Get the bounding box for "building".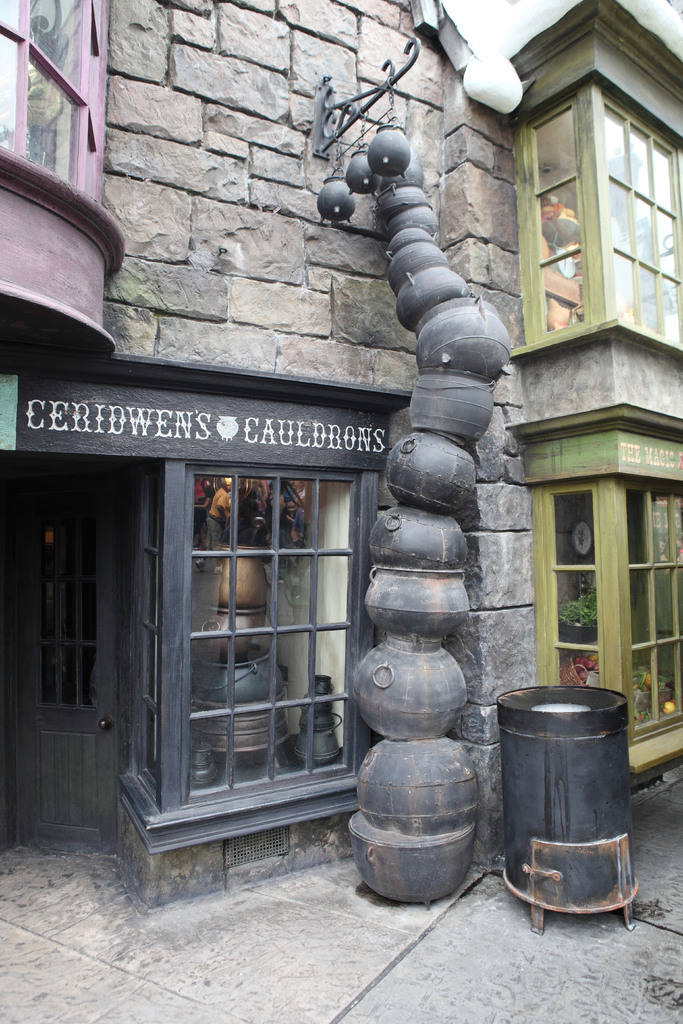
l=0, t=0, r=682, b=911.
